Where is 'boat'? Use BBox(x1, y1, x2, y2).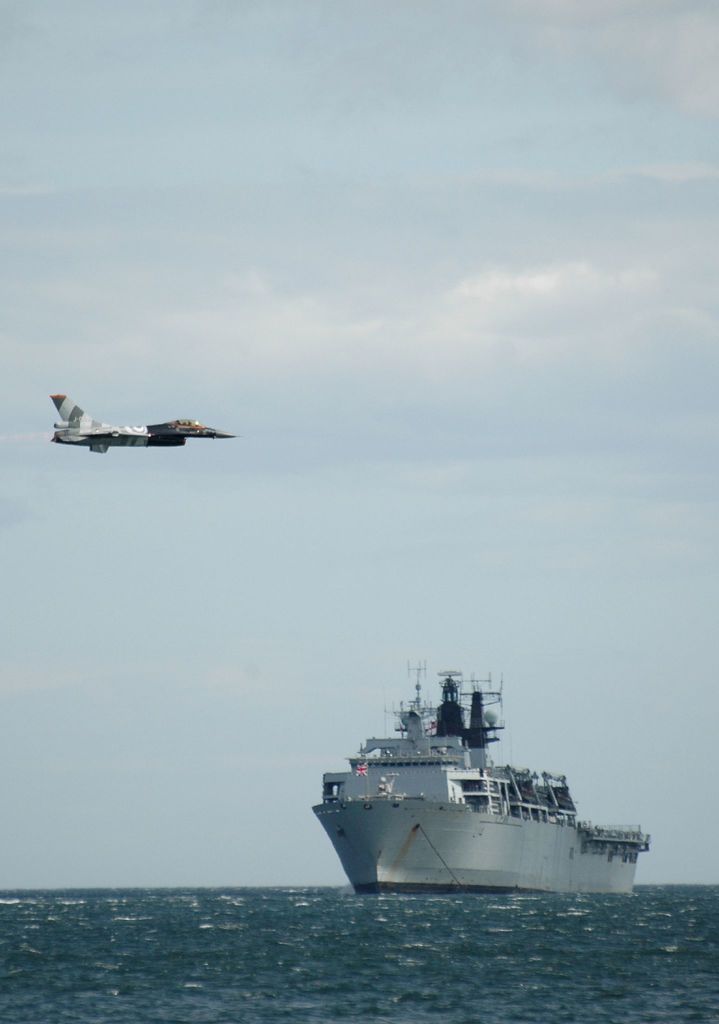
BBox(296, 655, 661, 897).
